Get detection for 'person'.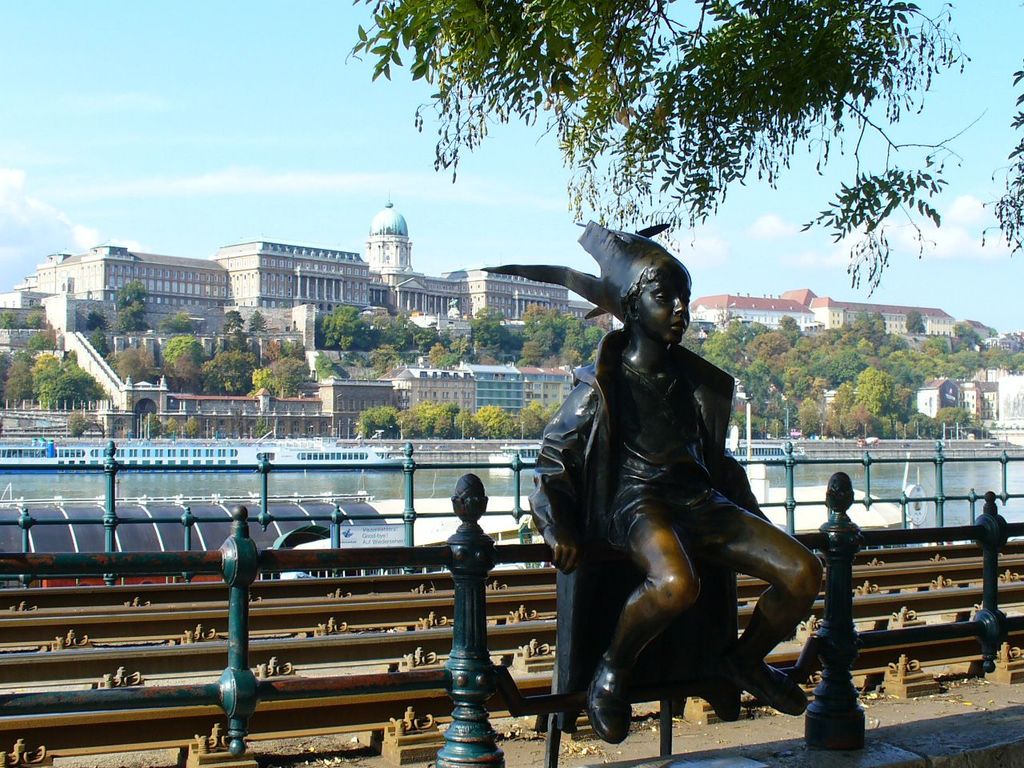
Detection: left=506, top=210, right=754, bottom=758.
